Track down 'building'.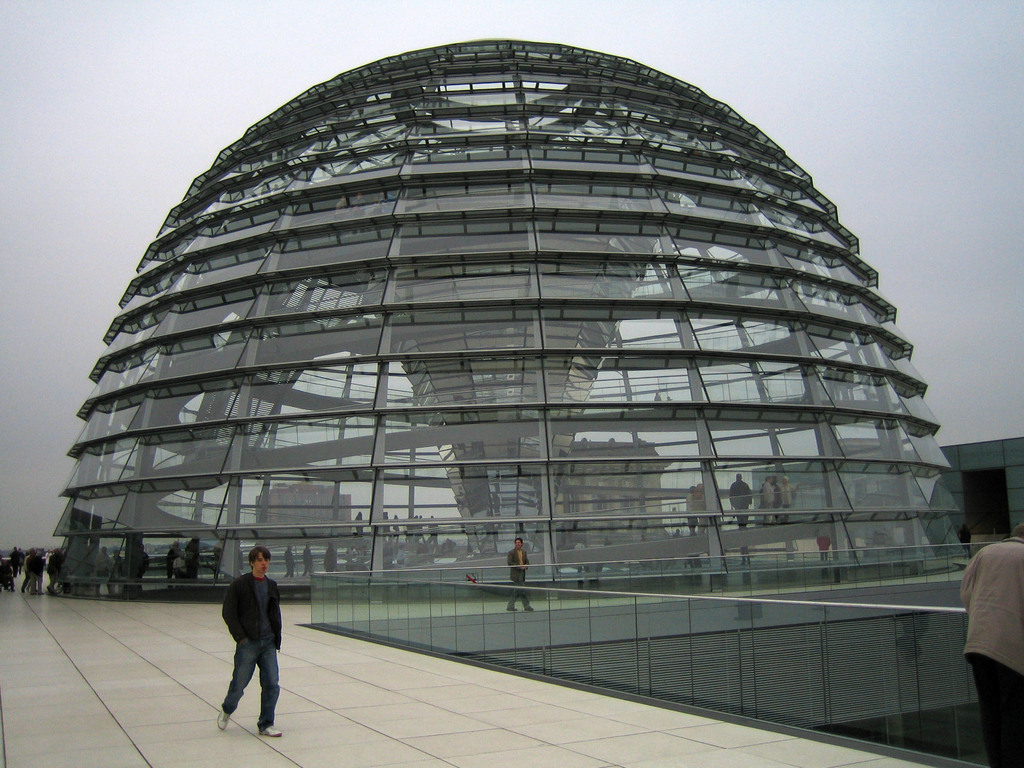
Tracked to 255 482 350 543.
